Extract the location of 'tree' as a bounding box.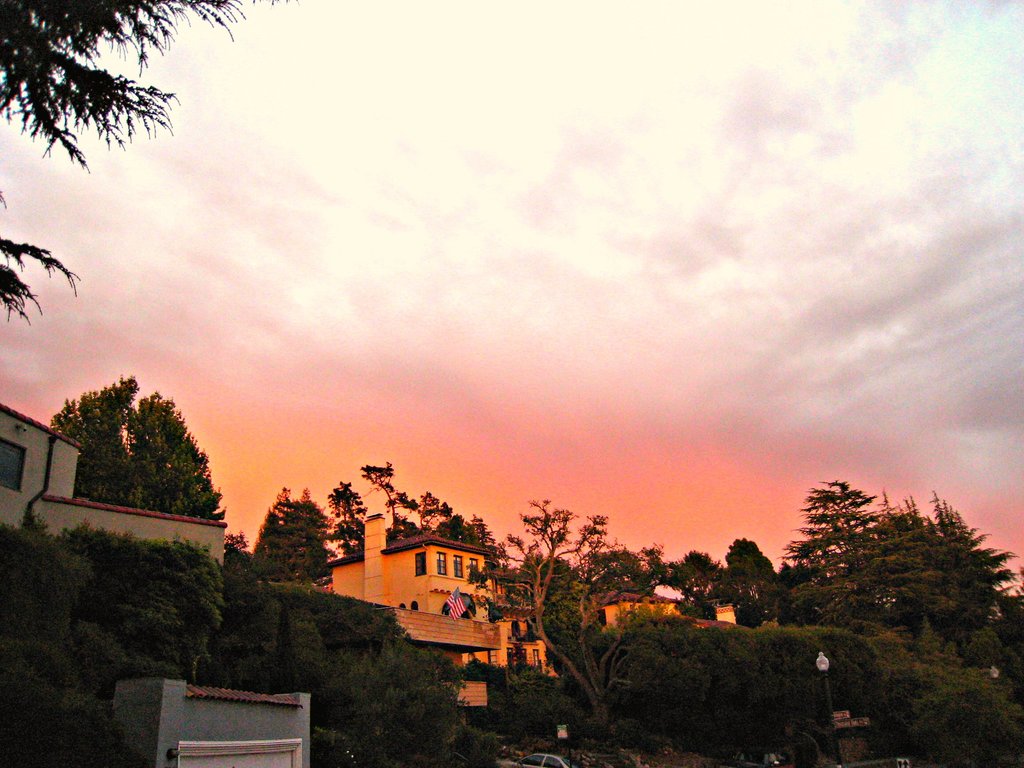
box(664, 547, 721, 606).
